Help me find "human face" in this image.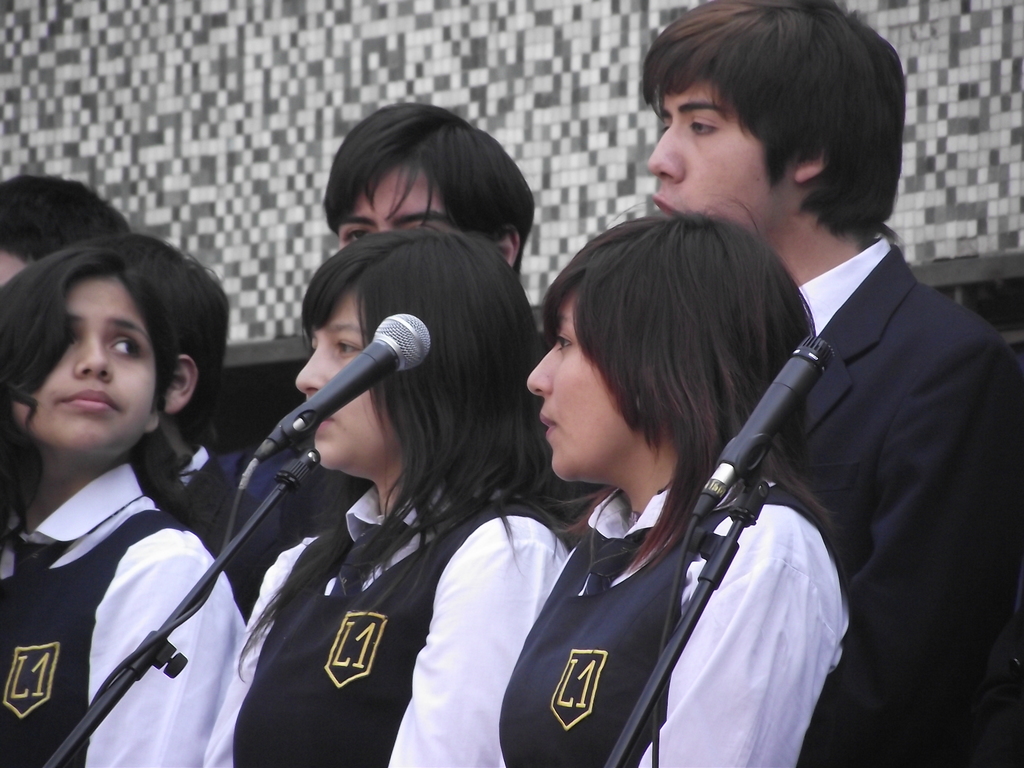
Found it: {"x1": 649, "y1": 79, "x2": 794, "y2": 239}.
